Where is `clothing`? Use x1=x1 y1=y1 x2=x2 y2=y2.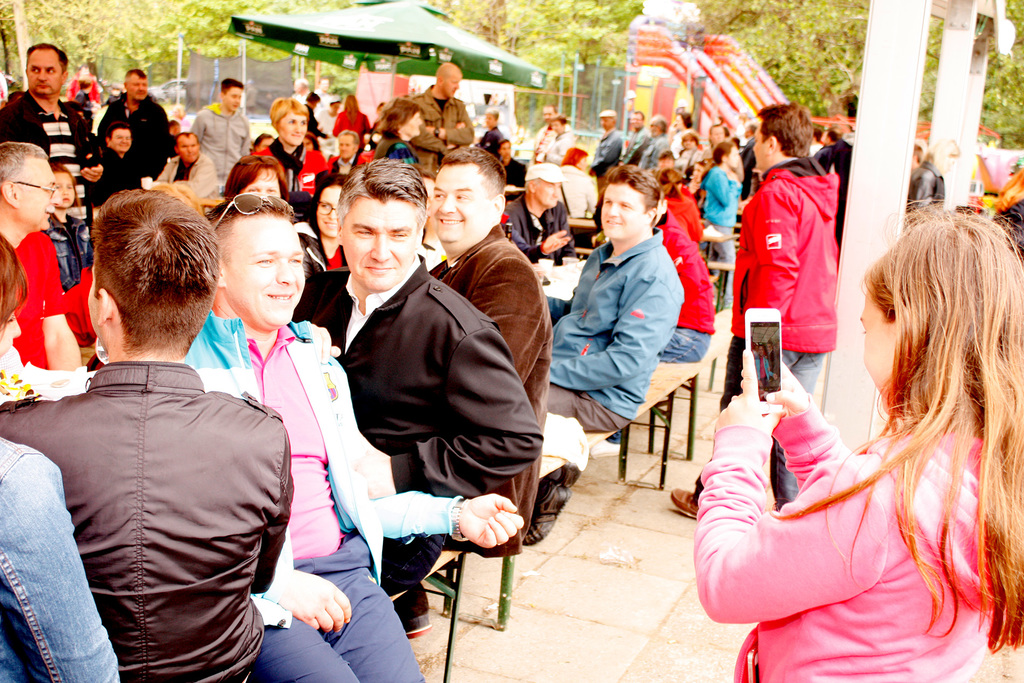
x1=706 y1=167 x2=743 y2=302.
